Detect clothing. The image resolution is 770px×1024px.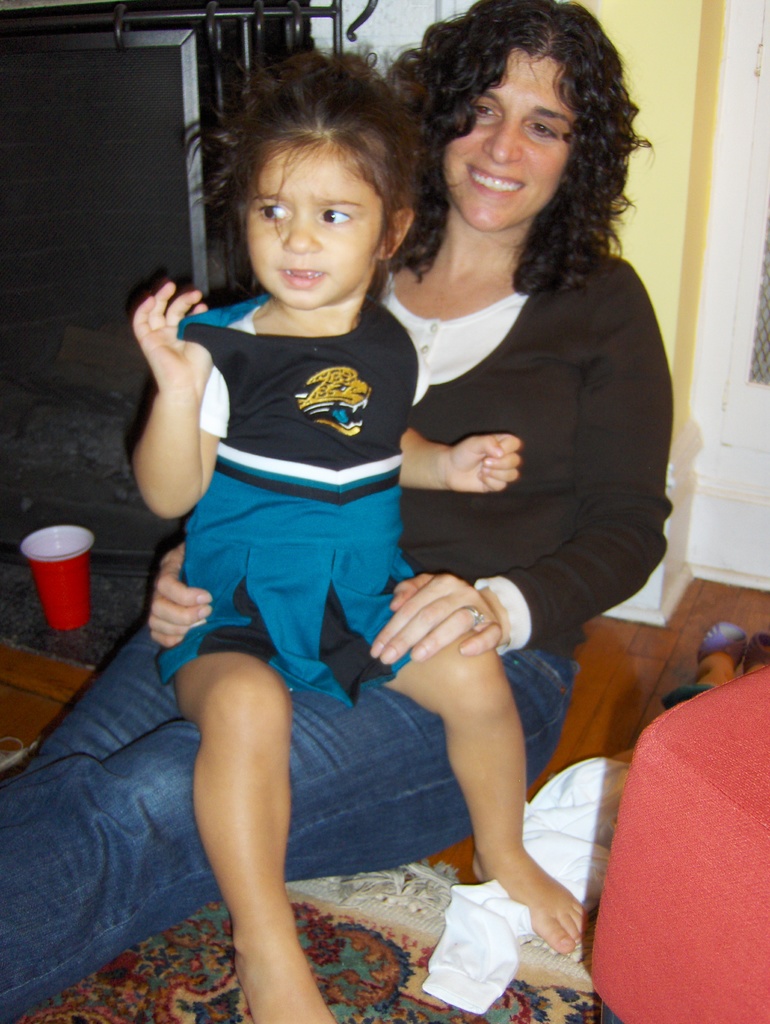
left=0, top=248, right=674, bottom=1023.
